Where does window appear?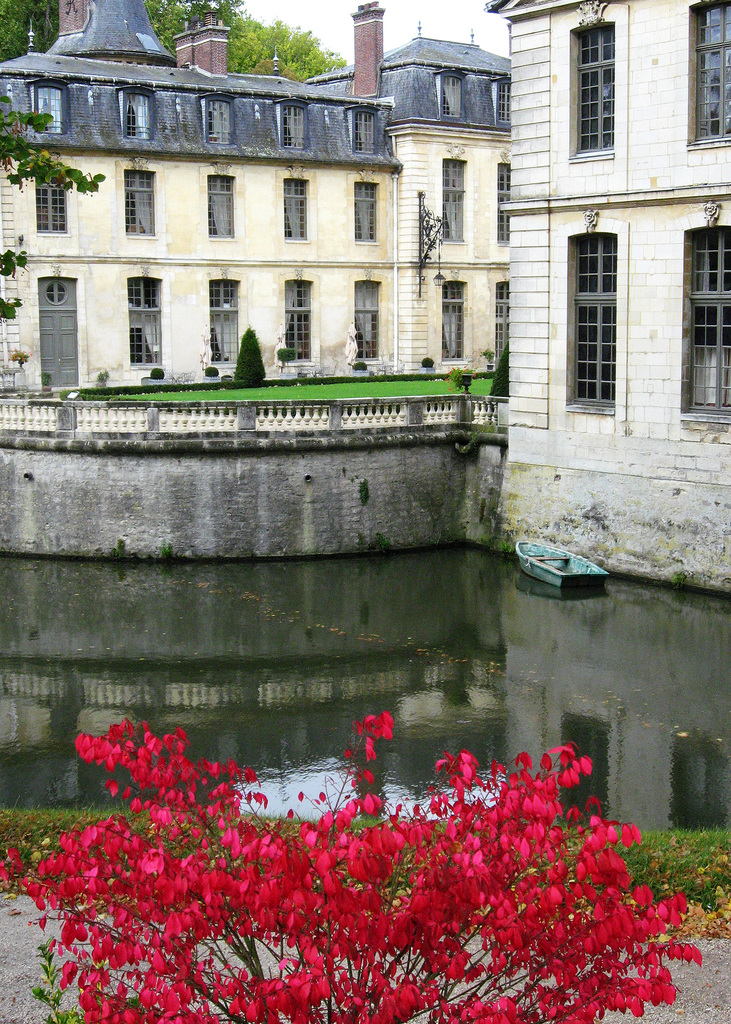
Appears at pyautogui.locateOnScreen(124, 88, 150, 139).
